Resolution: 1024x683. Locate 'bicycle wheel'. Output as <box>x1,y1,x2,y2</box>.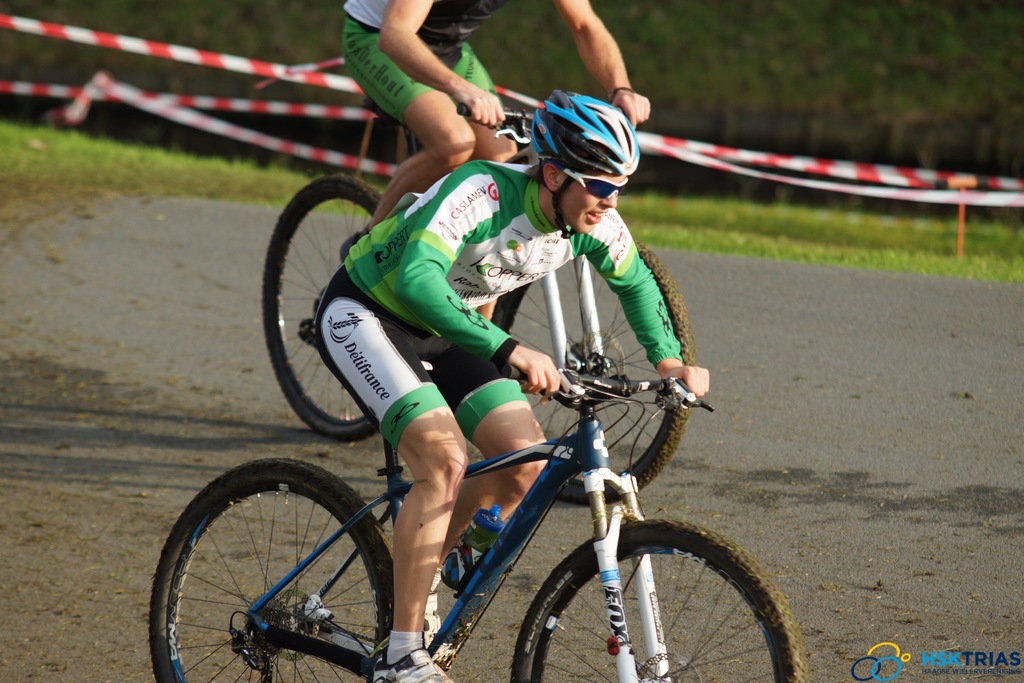
<box>493,235,693,509</box>.
